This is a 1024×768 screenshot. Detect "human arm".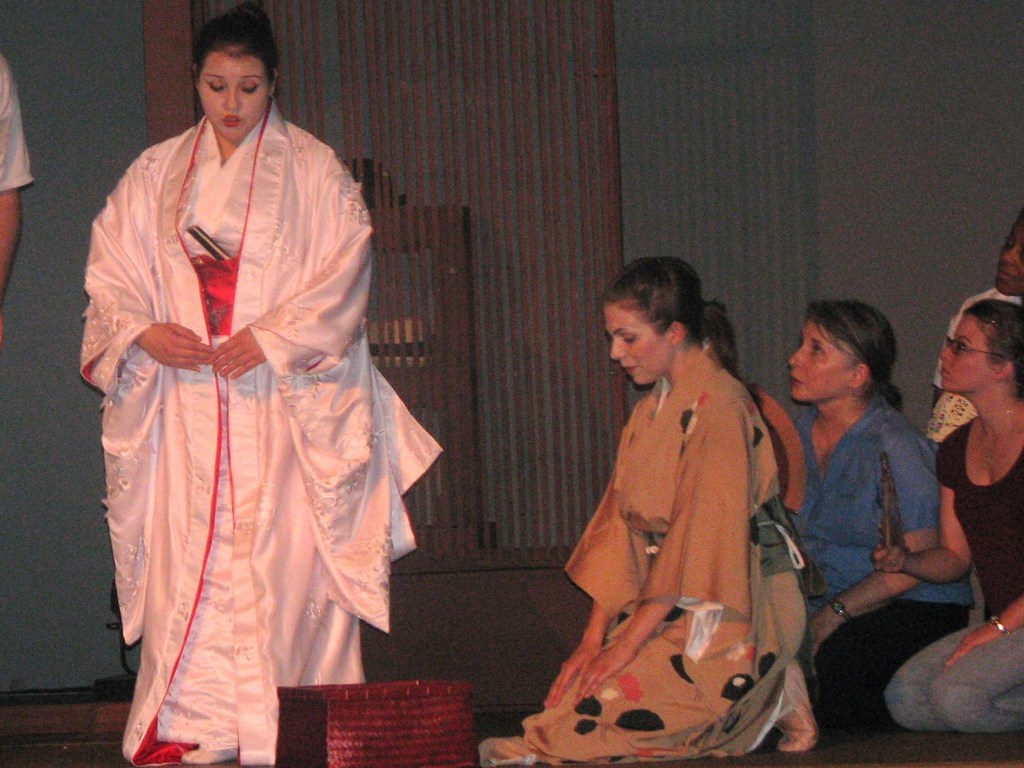
bbox=[870, 438, 973, 589].
